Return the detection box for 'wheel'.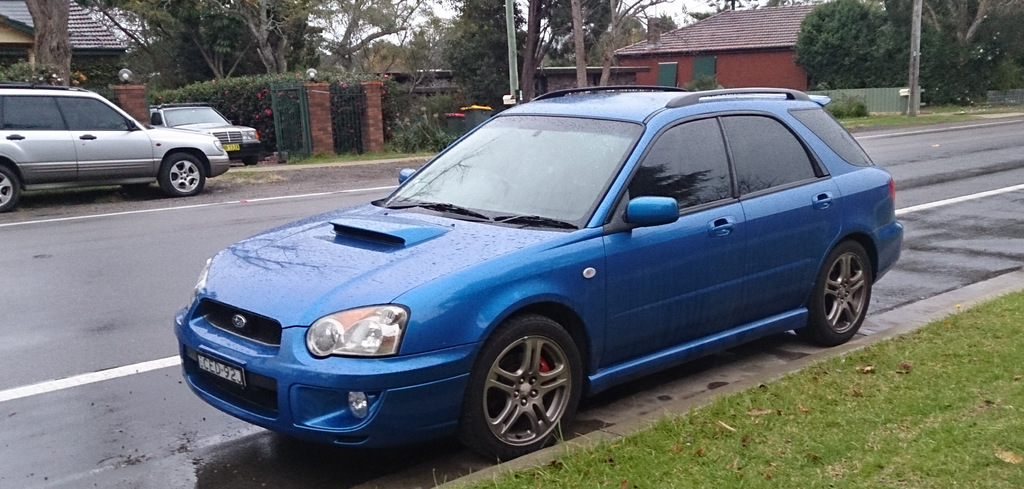
(167, 150, 204, 188).
